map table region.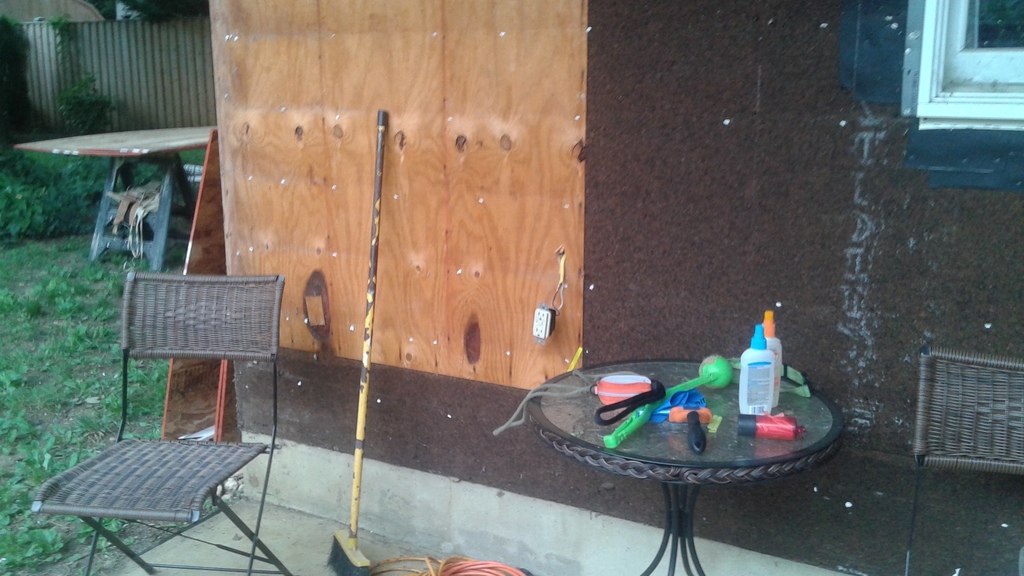
Mapped to (18, 124, 223, 272).
